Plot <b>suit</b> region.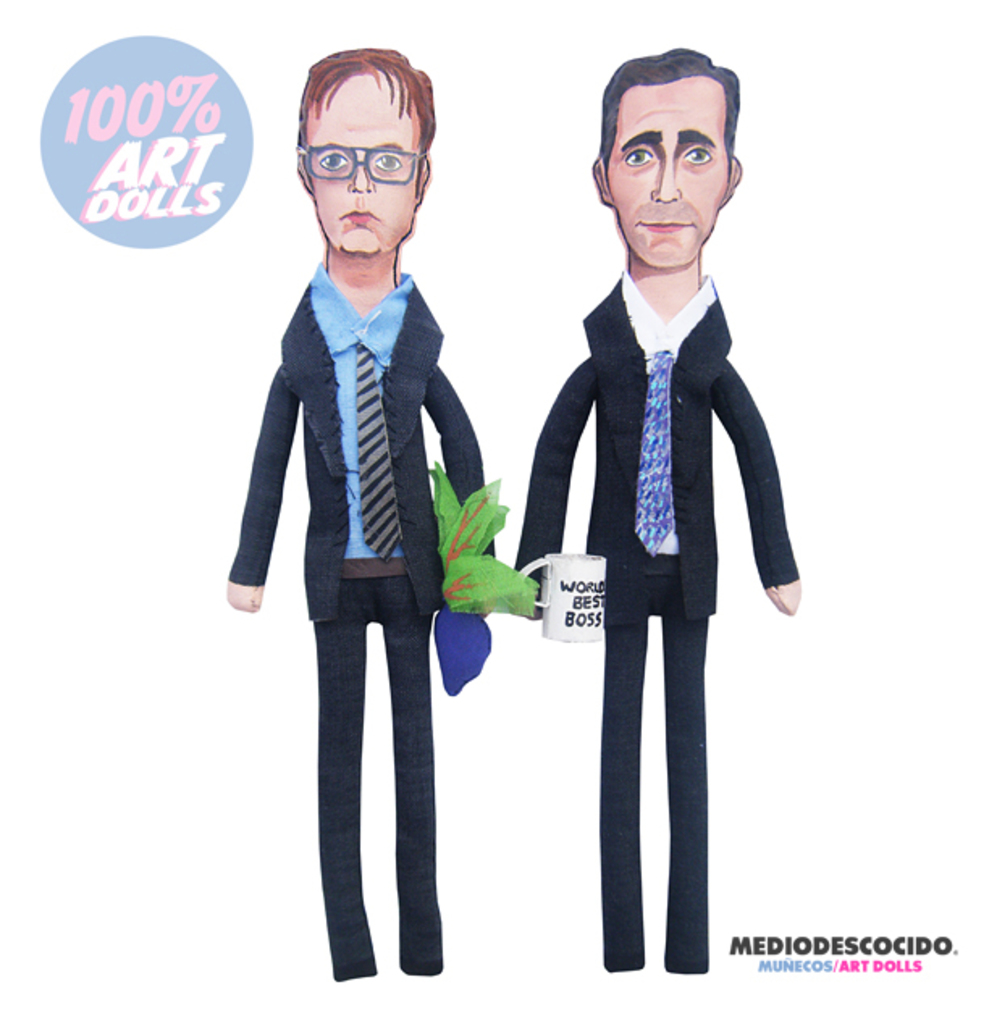
Plotted at (left=228, top=268, right=496, bottom=977).
